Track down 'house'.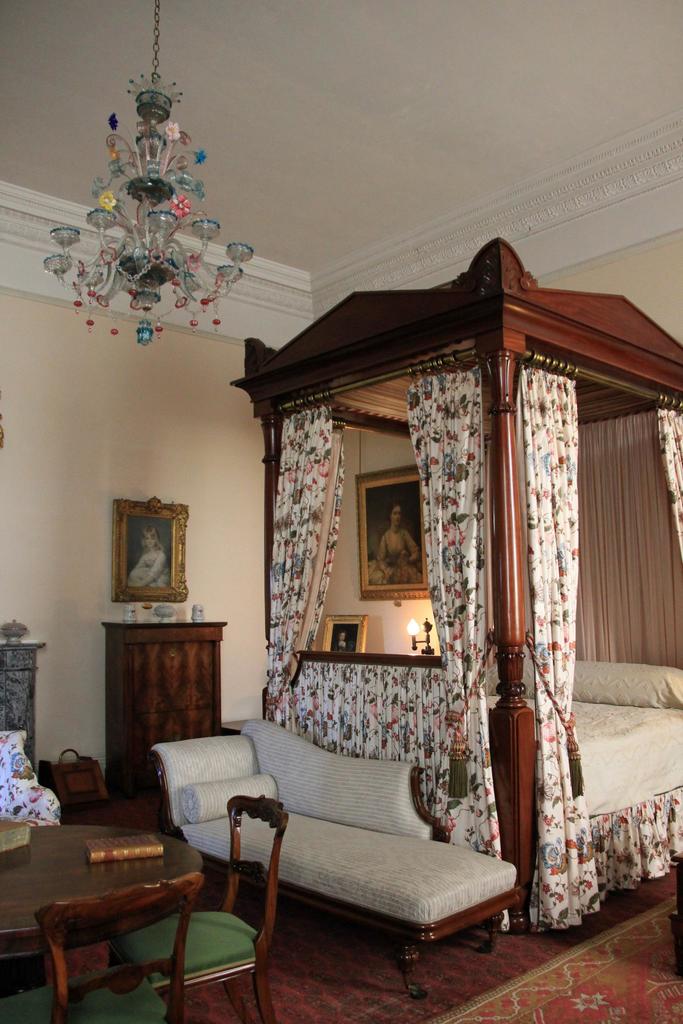
Tracked to BBox(0, 3, 682, 1023).
